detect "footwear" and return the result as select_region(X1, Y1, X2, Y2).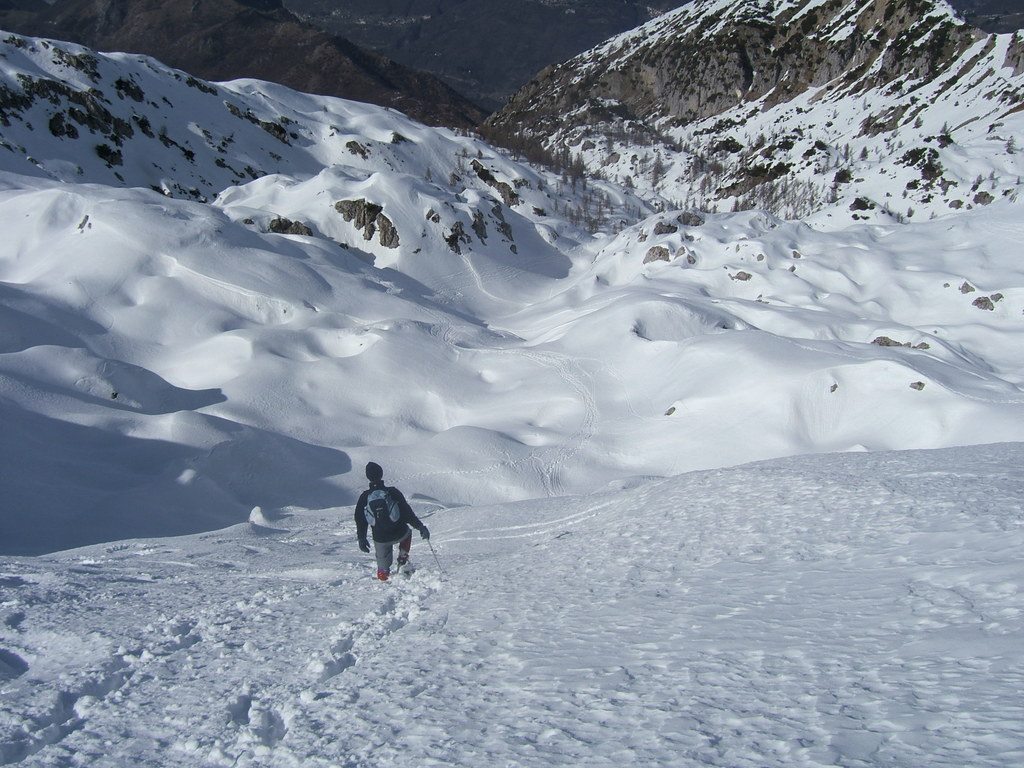
select_region(398, 559, 413, 570).
